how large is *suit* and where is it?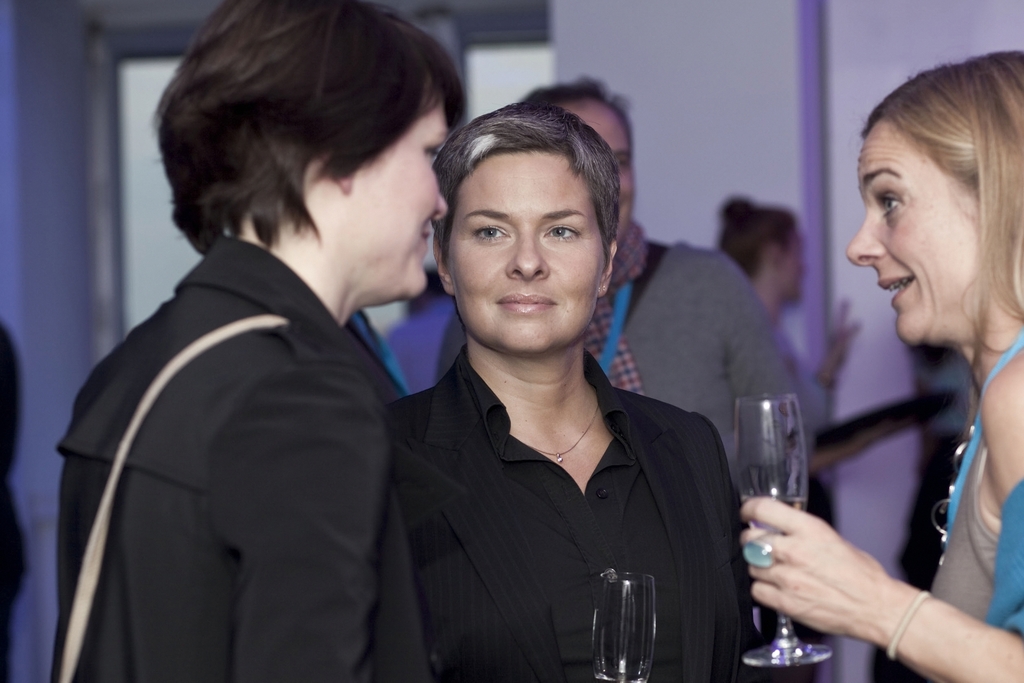
Bounding box: Rect(392, 350, 758, 682).
